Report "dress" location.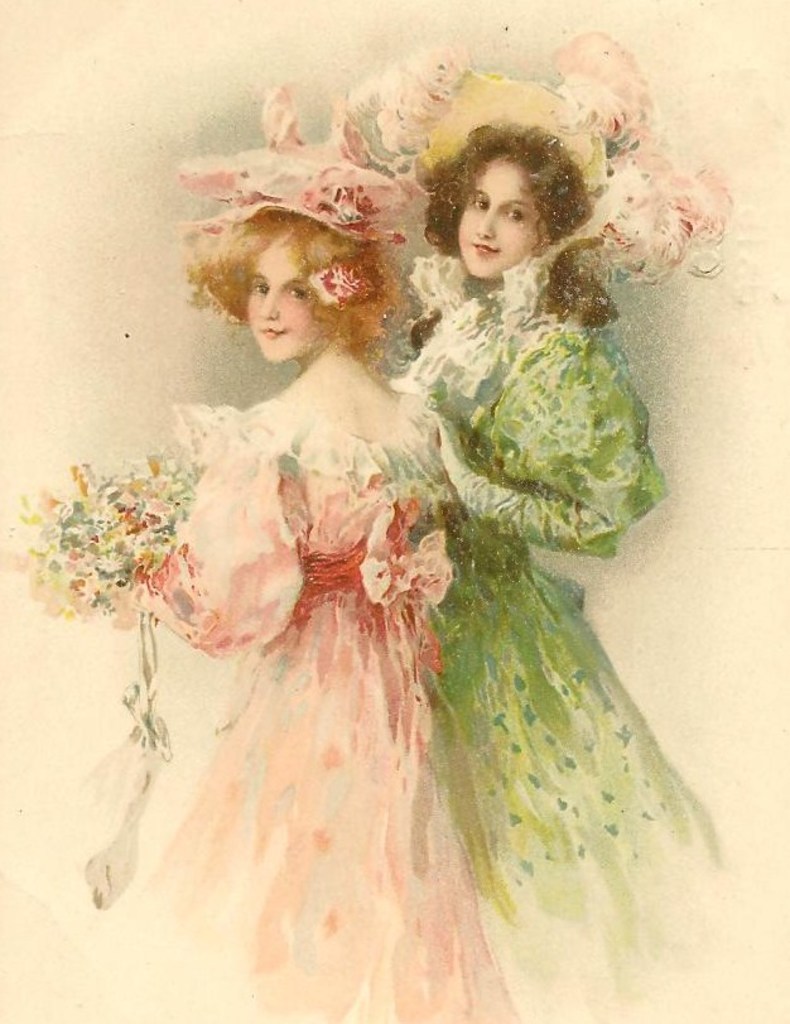
Report: rect(0, 404, 526, 1023).
